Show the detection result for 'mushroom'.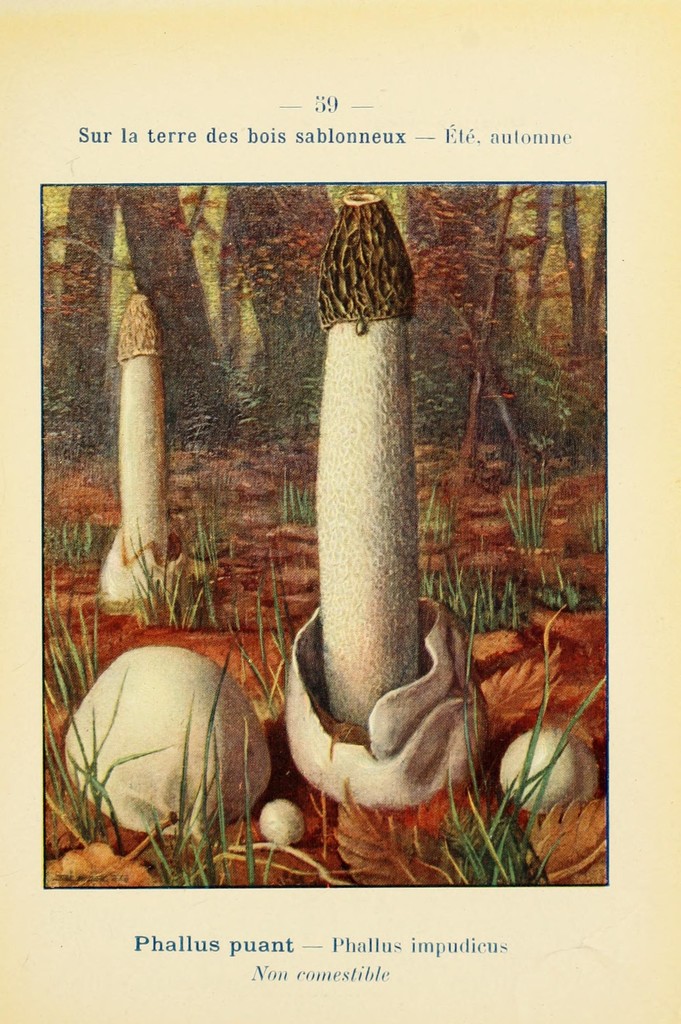
box=[259, 798, 306, 845].
